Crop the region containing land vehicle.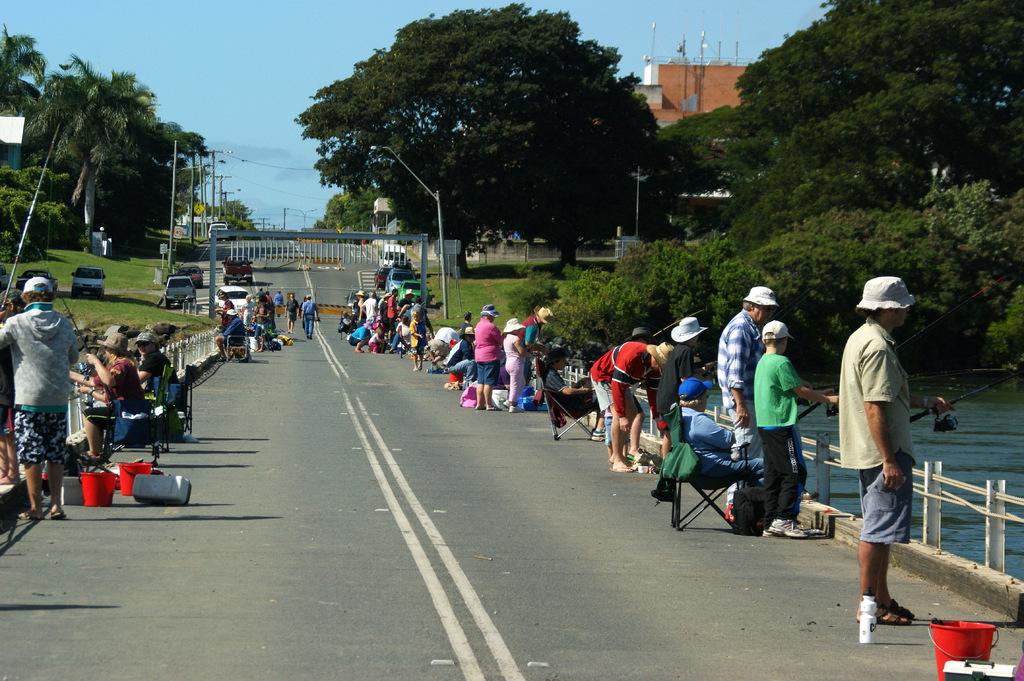
Crop region: 220/253/254/286.
